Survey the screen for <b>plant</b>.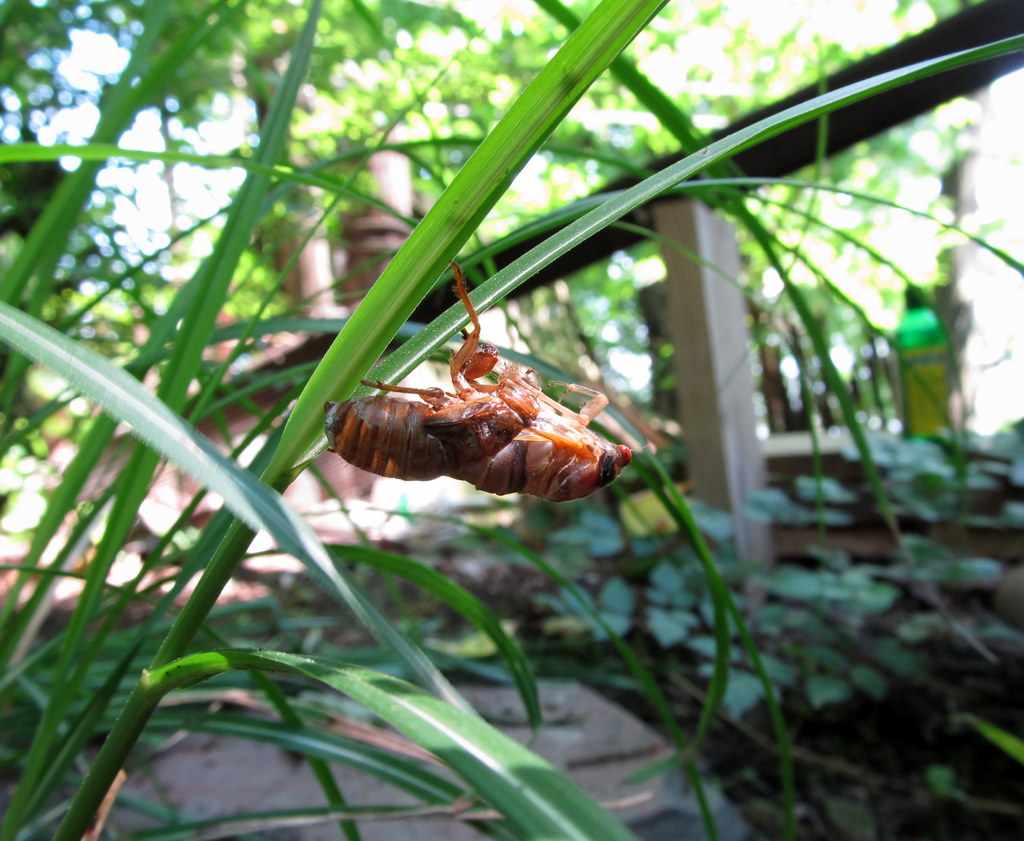
Survey found: bbox(552, 513, 908, 716).
